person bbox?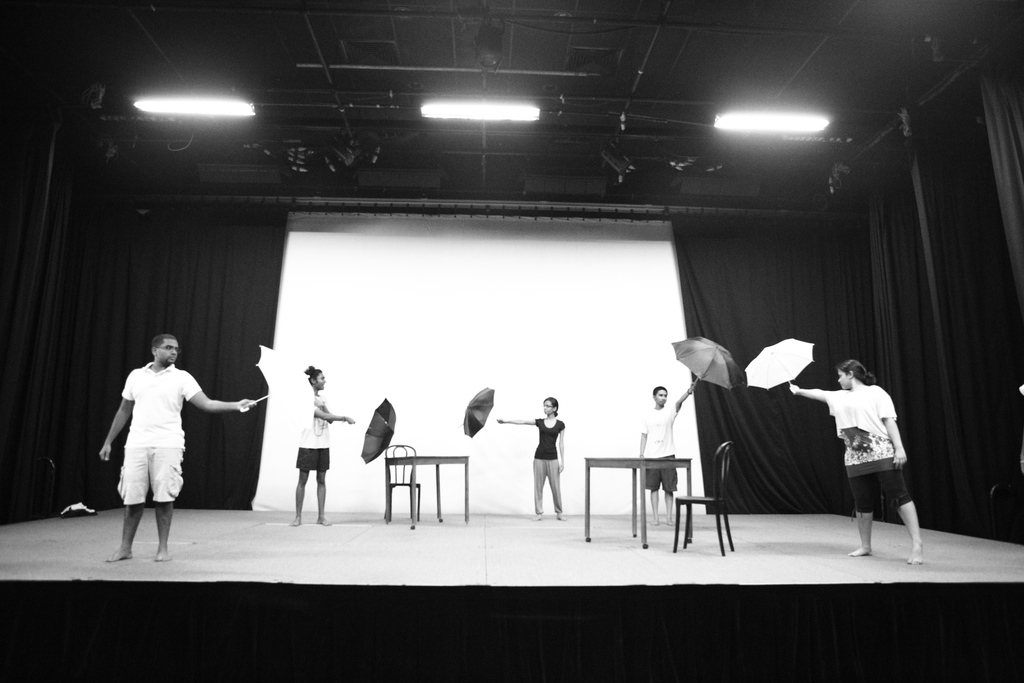
rect(498, 398, 569, 525)
